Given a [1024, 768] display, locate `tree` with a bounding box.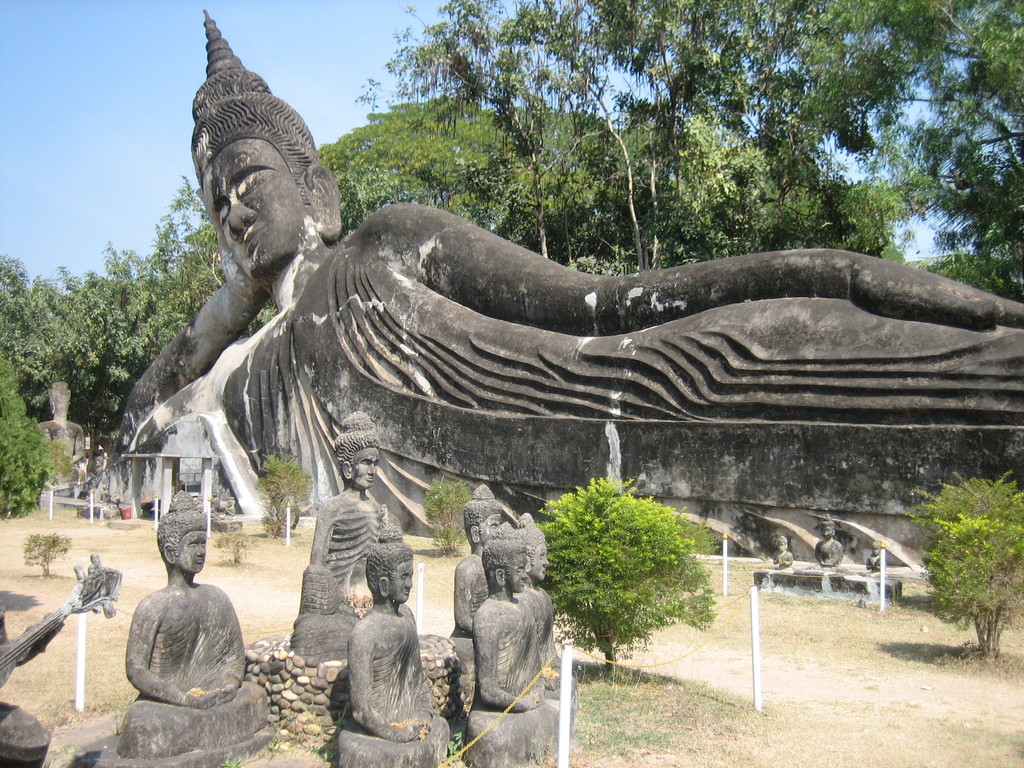
Located: locate(819, 159, 934, 253).
